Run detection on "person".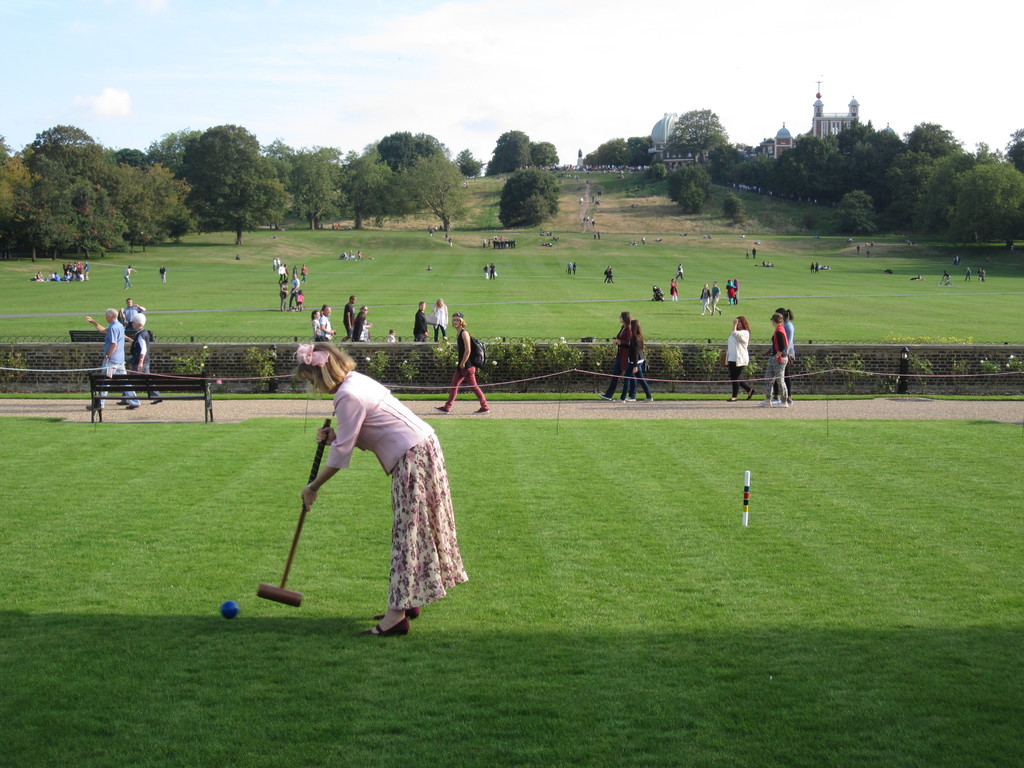
Result: left=429, top=298, right=449, bottom=339.
